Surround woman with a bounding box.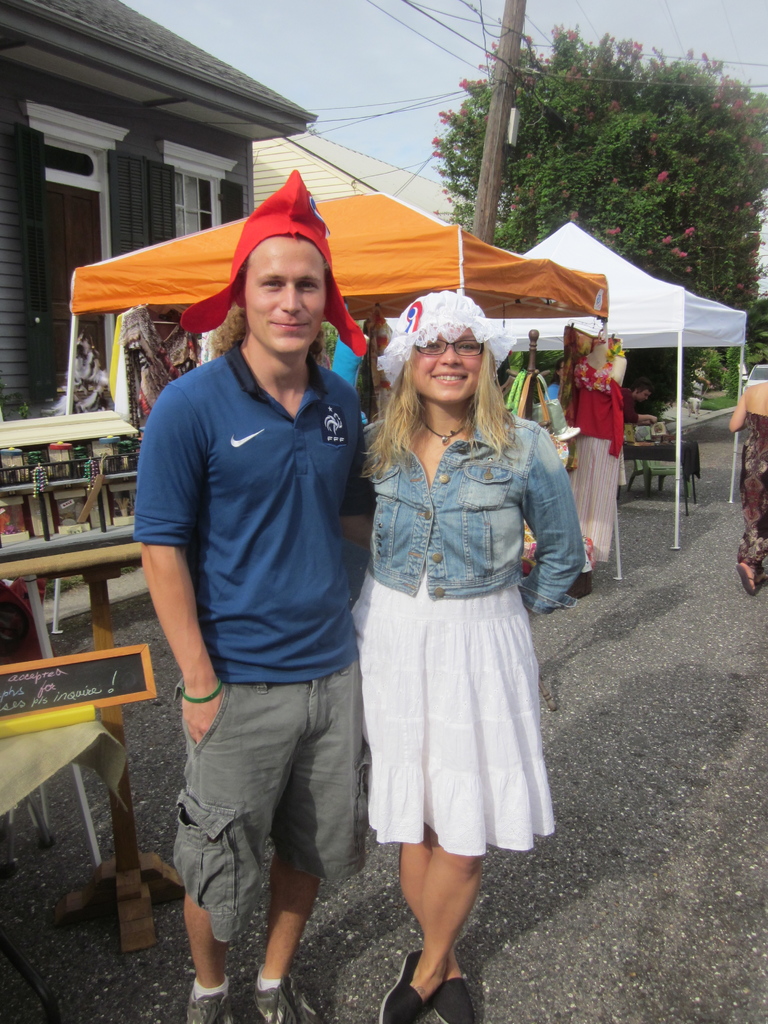
box=[330, 277, 570, 914].
